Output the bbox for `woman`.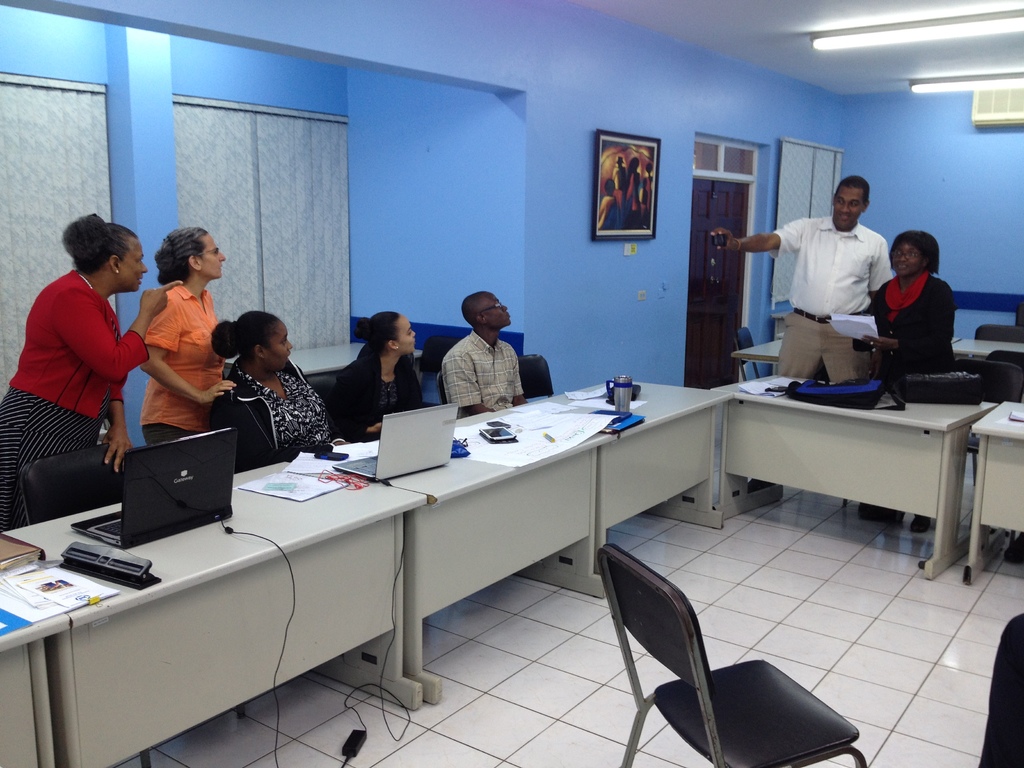
pyautogui.locateOnScreen(200, 316, 340, 490).
